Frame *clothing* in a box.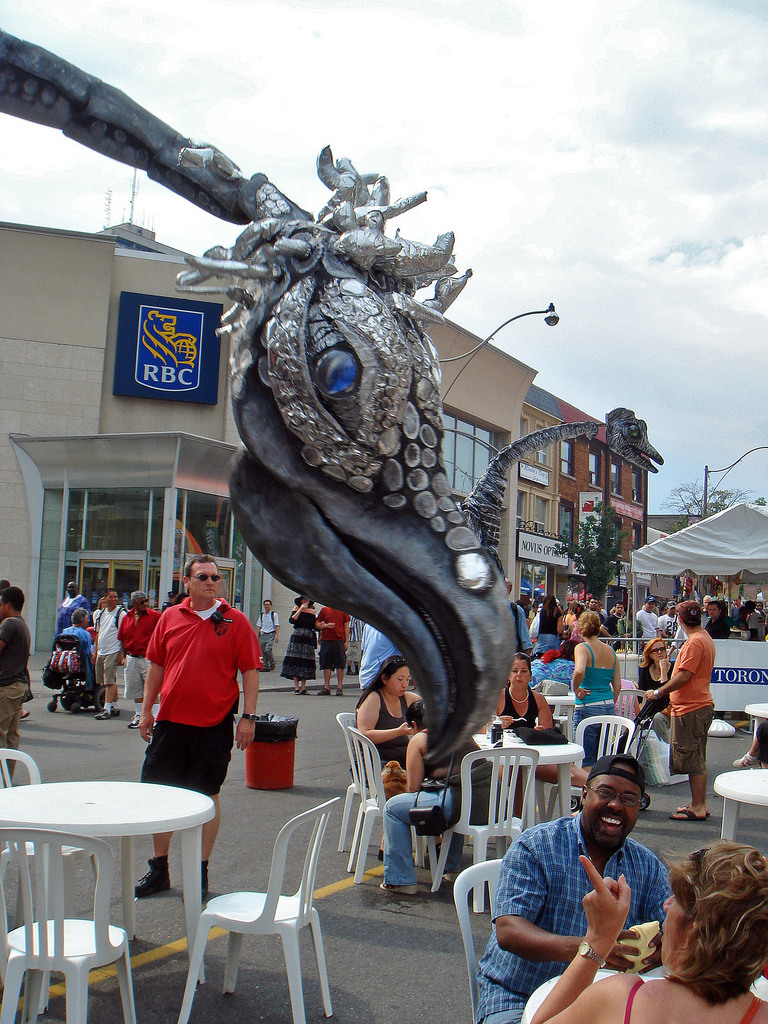
Rect(754, 724, 767, 762).
